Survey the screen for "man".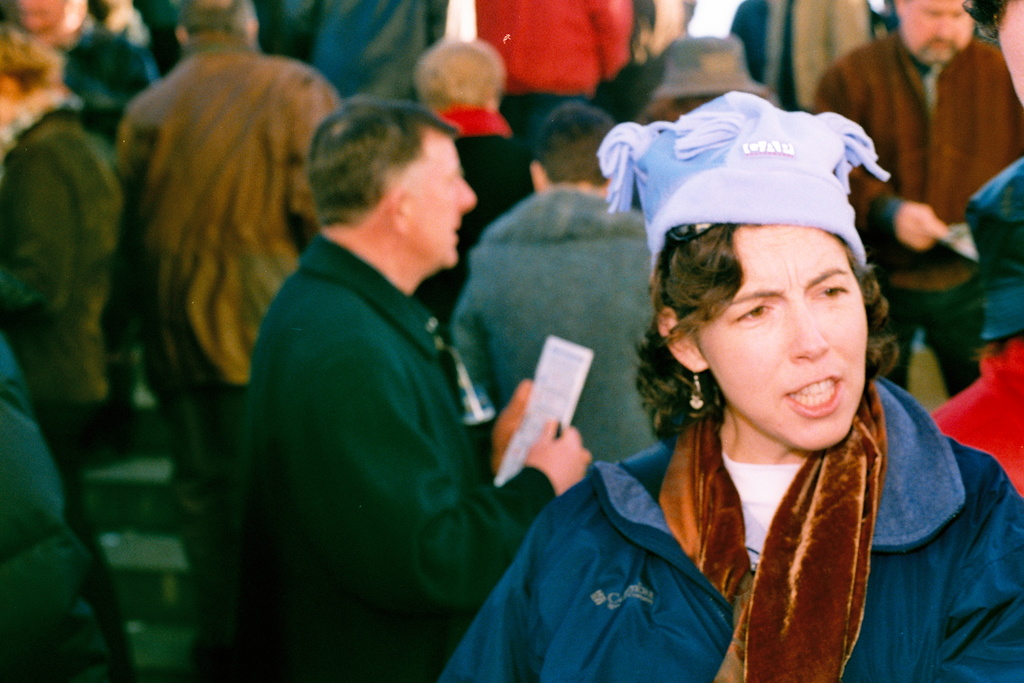
Survey found: x1=103 y1=0 x2=355 y2=682.
